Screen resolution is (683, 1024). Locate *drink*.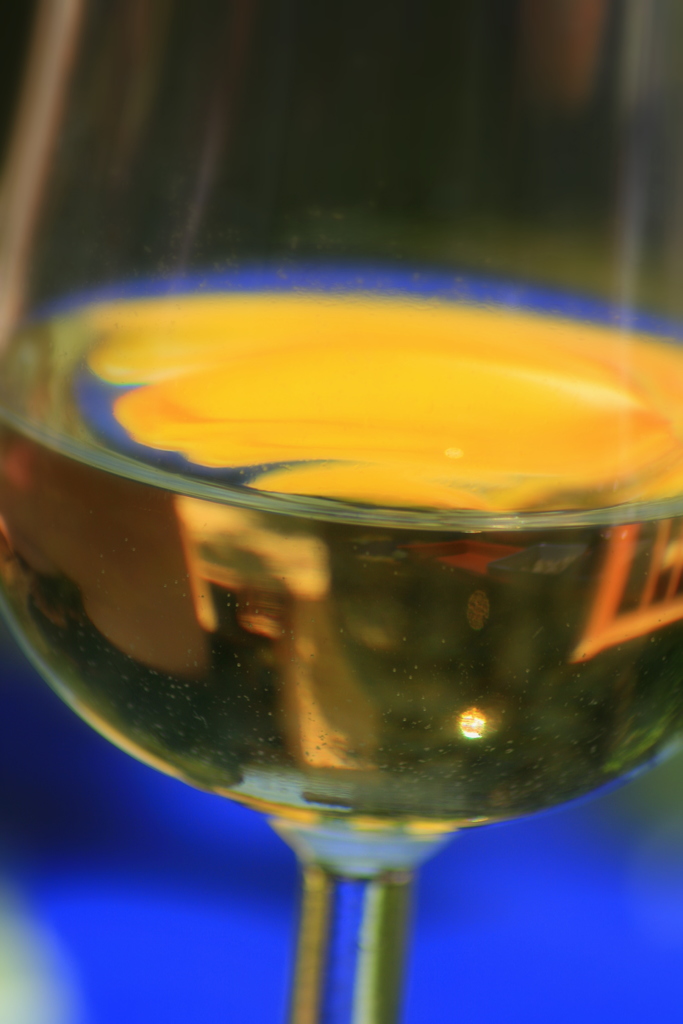
[3,262,681,829].
